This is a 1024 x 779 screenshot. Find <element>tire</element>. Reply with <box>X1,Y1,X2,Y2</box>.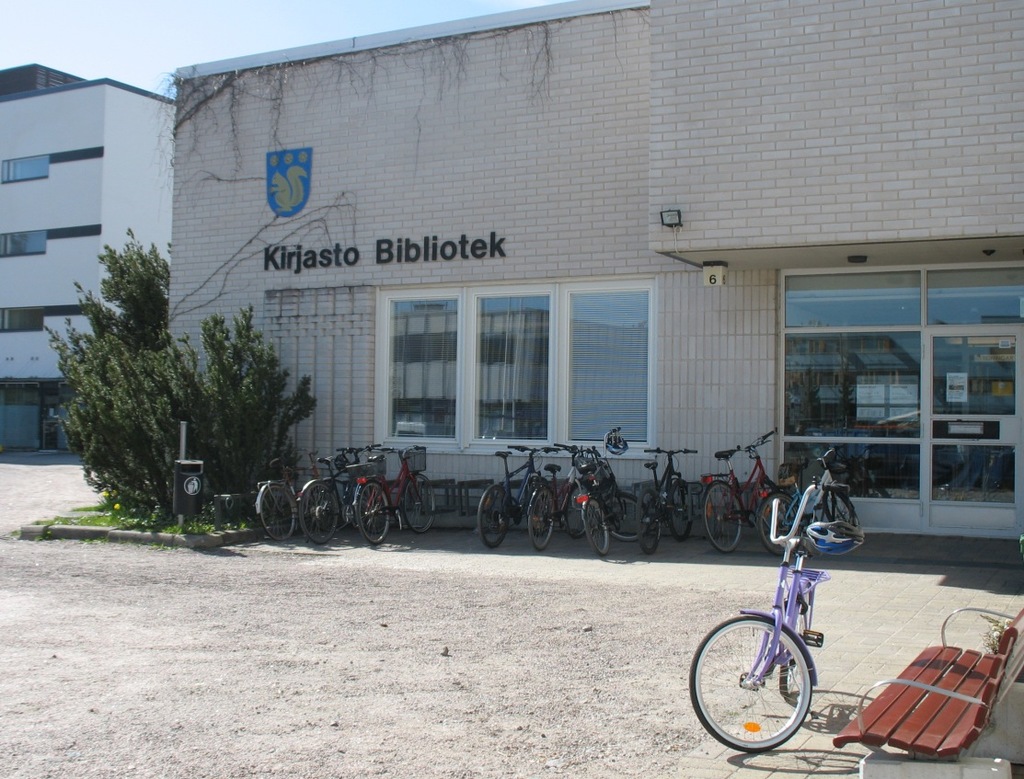
<box>636,482,658,553</box>.
